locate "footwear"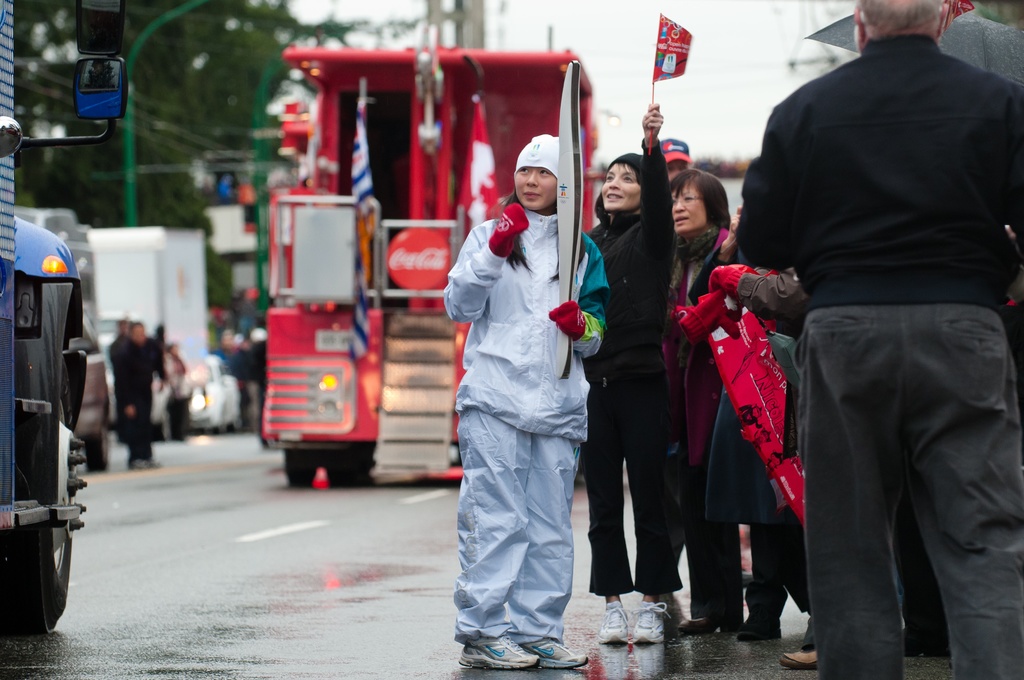
region(598, 605, 632, 644)
